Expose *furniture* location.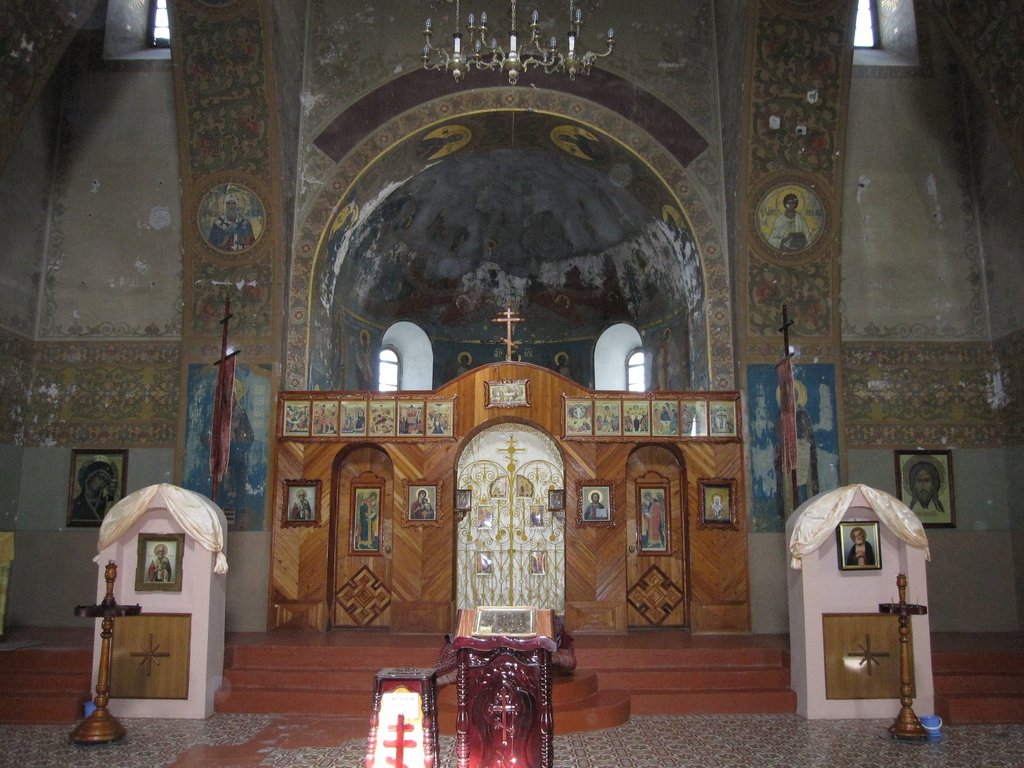
Exposed at (x1=362, y1=666, x2=435, y2=767).
